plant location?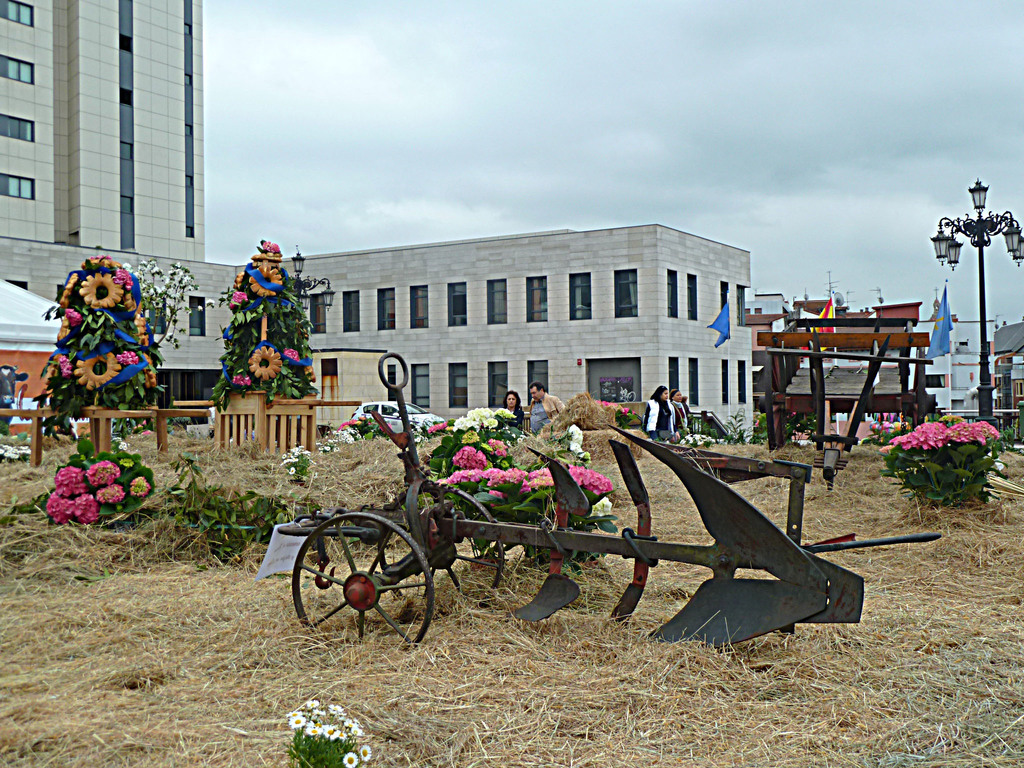
crop(44, 435, 161, 515)
